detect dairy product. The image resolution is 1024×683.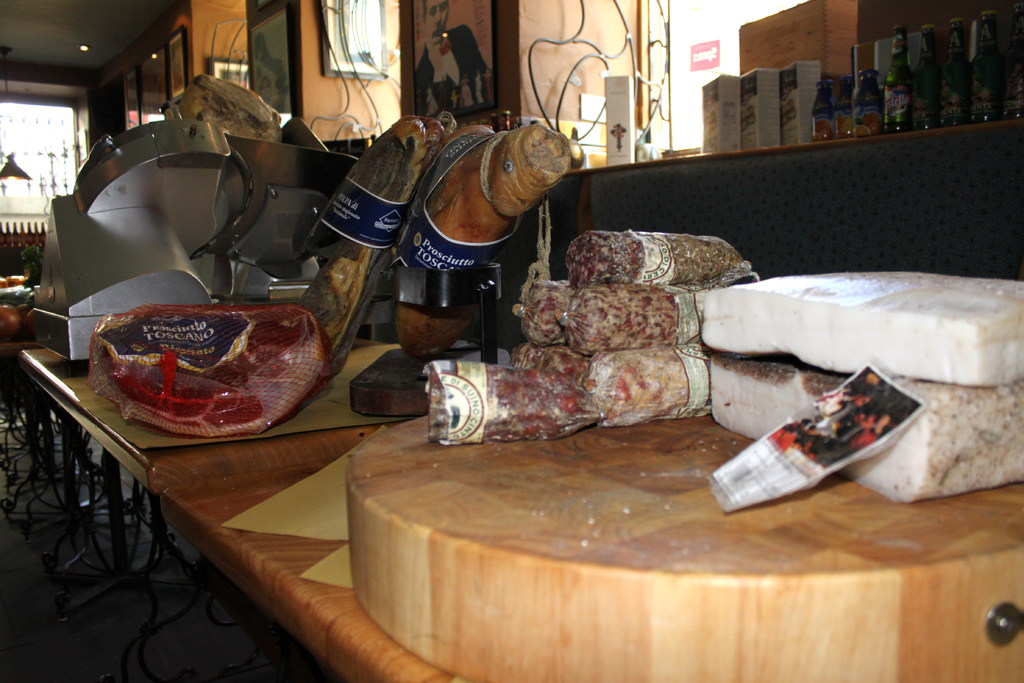
crop(710, 264, 1005, 491).
